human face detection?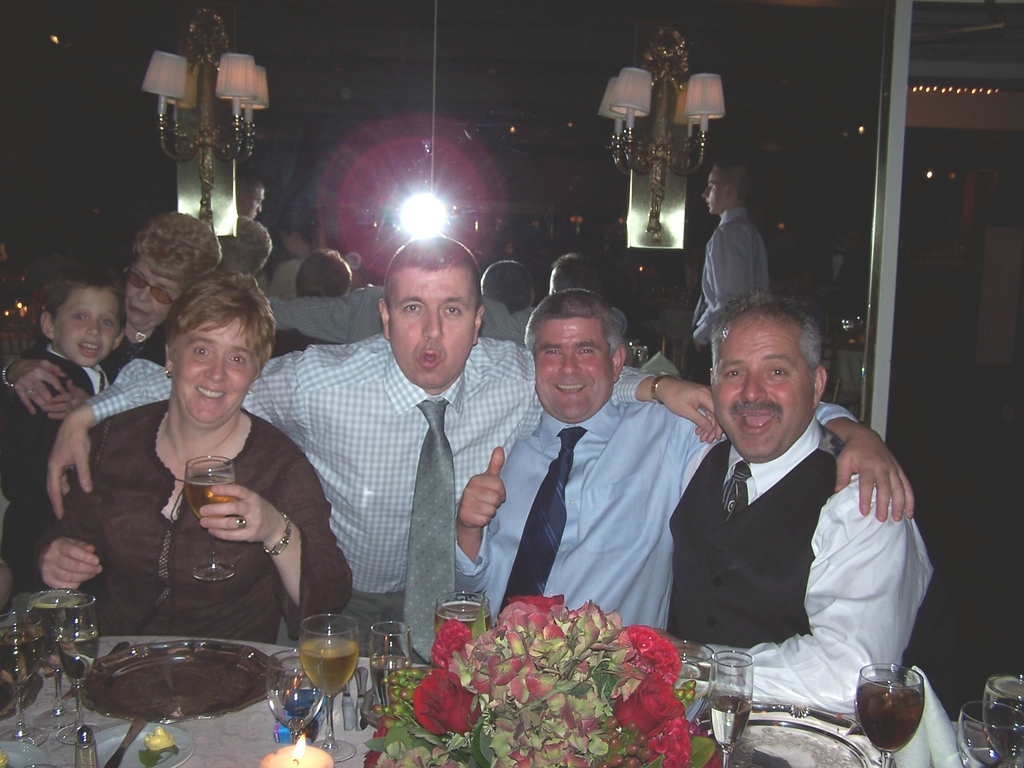
<bbox>166, 322, 260, 425</bbox>
